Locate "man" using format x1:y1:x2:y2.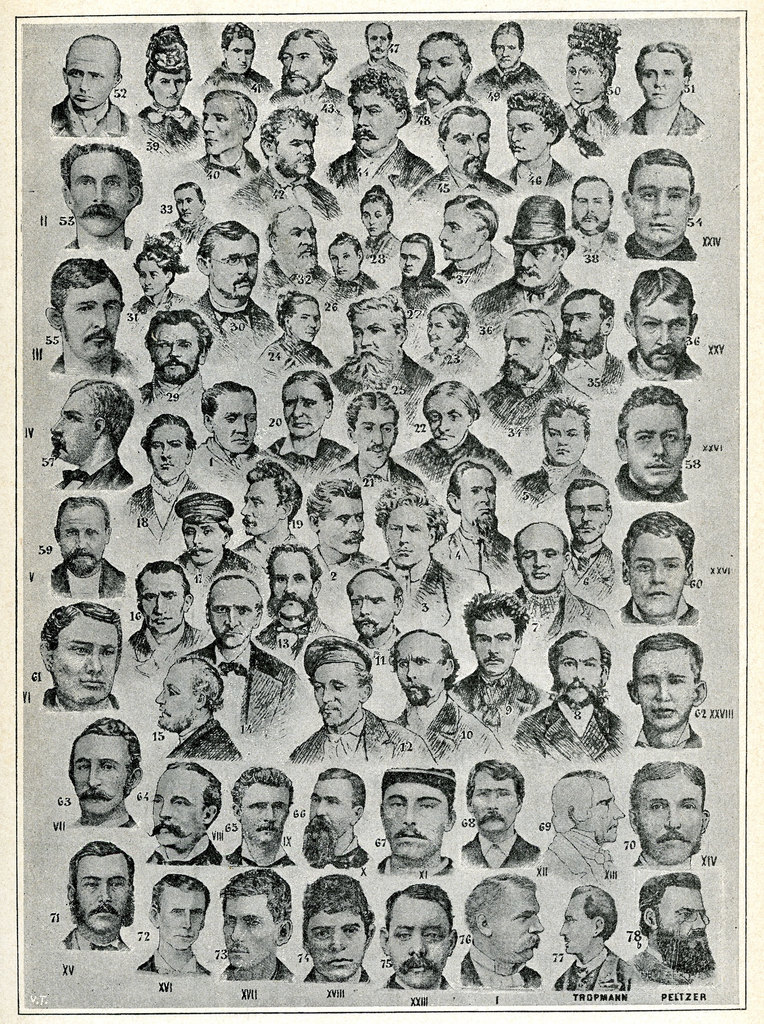
290:632:437:764.
